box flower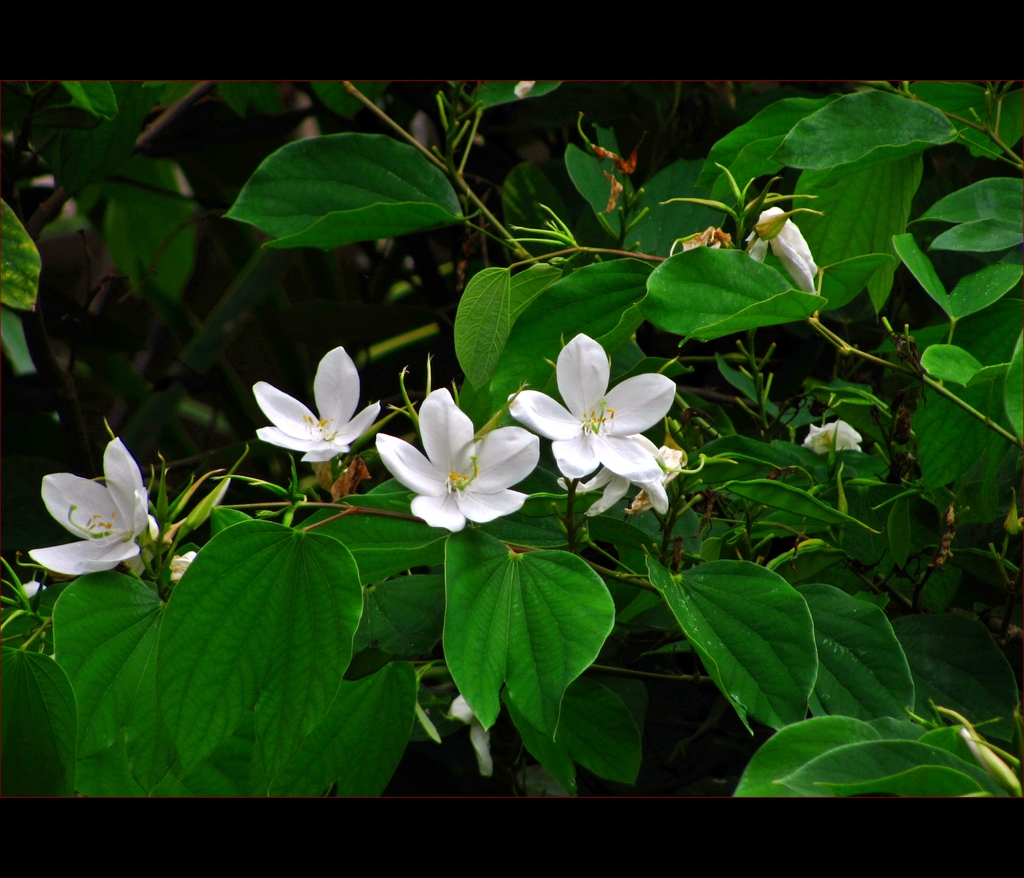
select_region(448, 691, 497, 776)
